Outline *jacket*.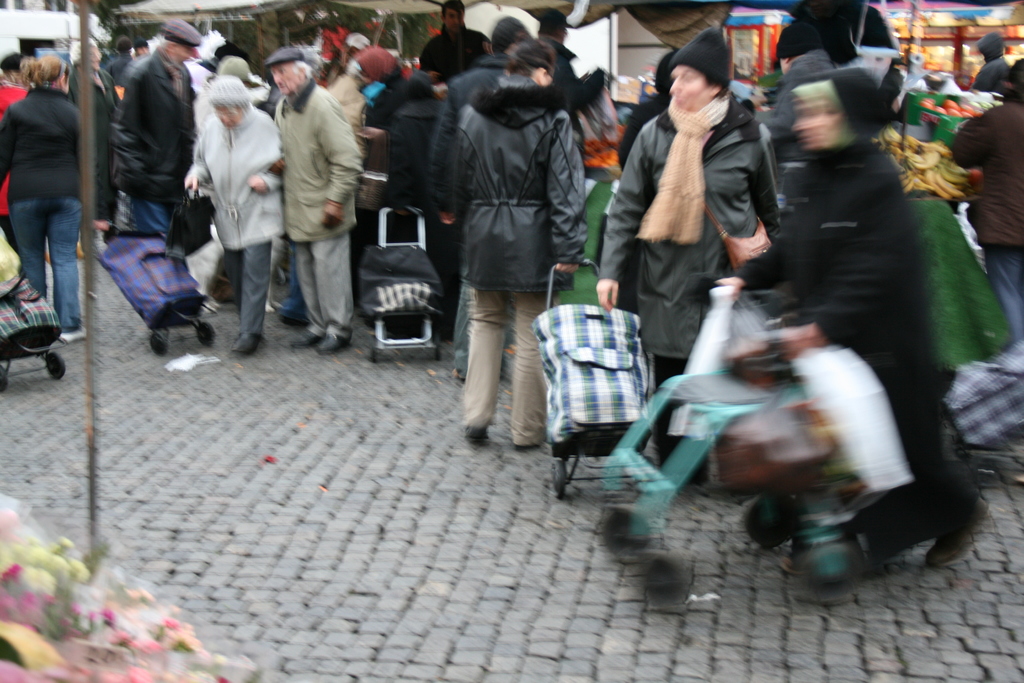
Outline: (x1=433, y1=37, x2=598, y2=278).
